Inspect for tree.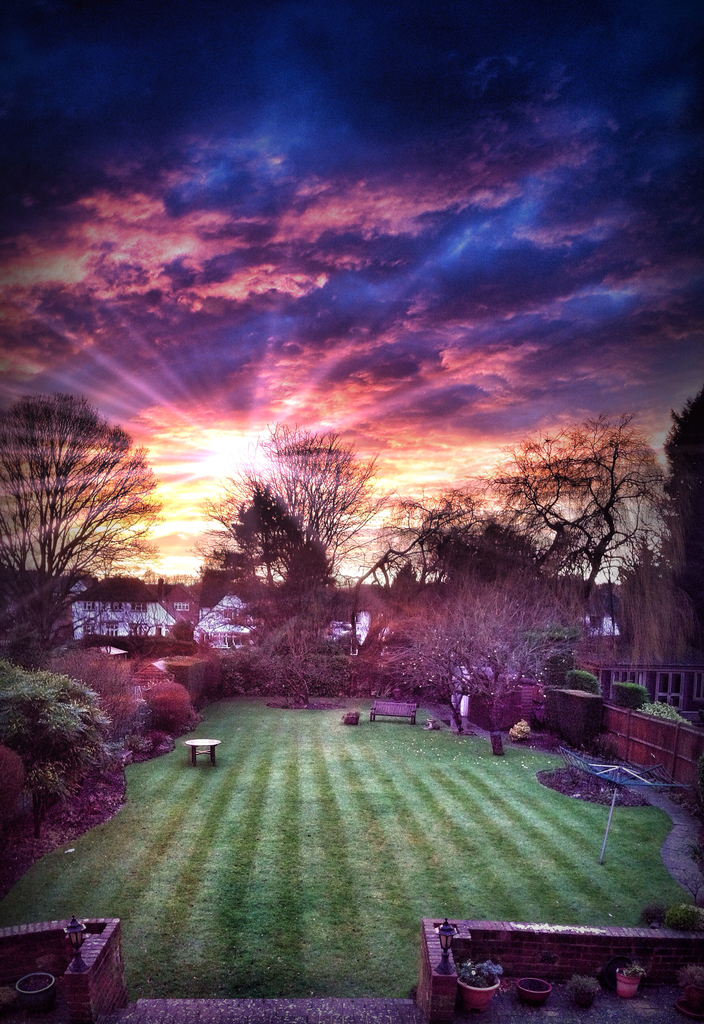
Inspection: locate(502, 413, 670, 609).
